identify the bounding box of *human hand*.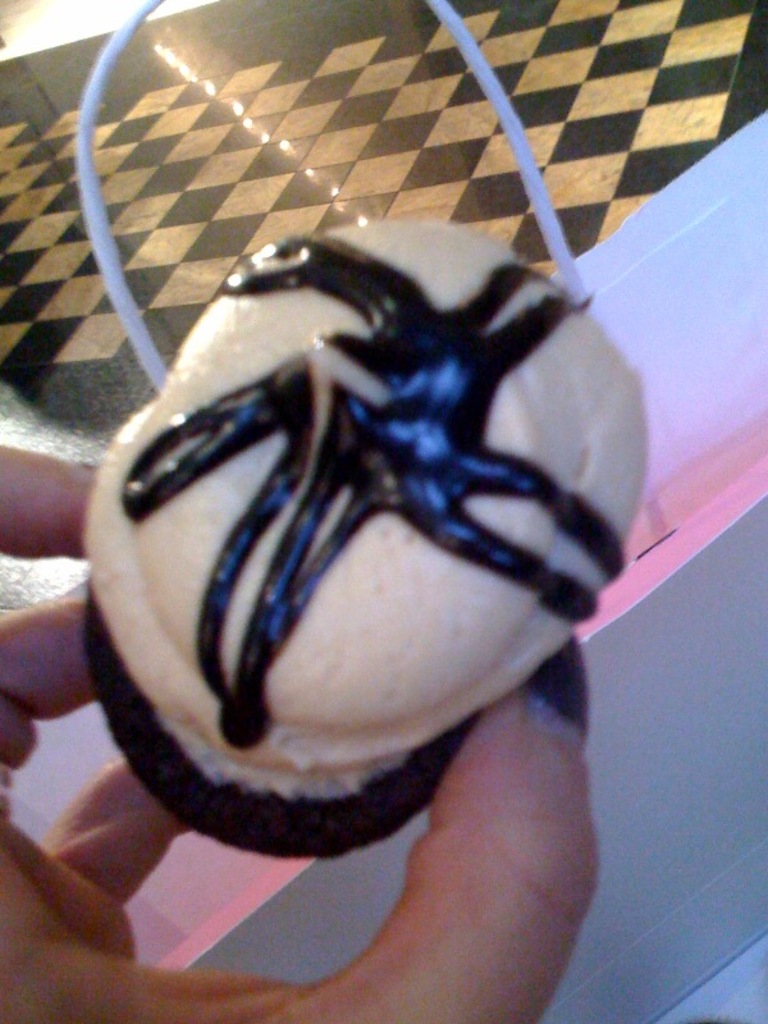
{"x1": 0, "y1": 443, "x2": 599, "y2": 1023}.
